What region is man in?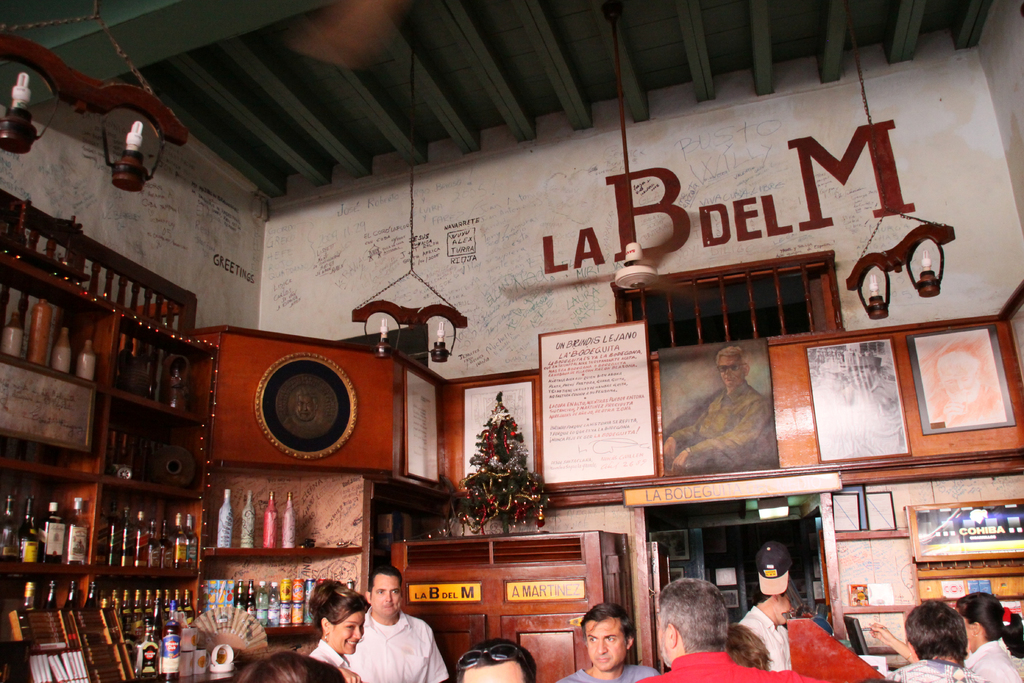
bbox(721, 618, 769, 677).
